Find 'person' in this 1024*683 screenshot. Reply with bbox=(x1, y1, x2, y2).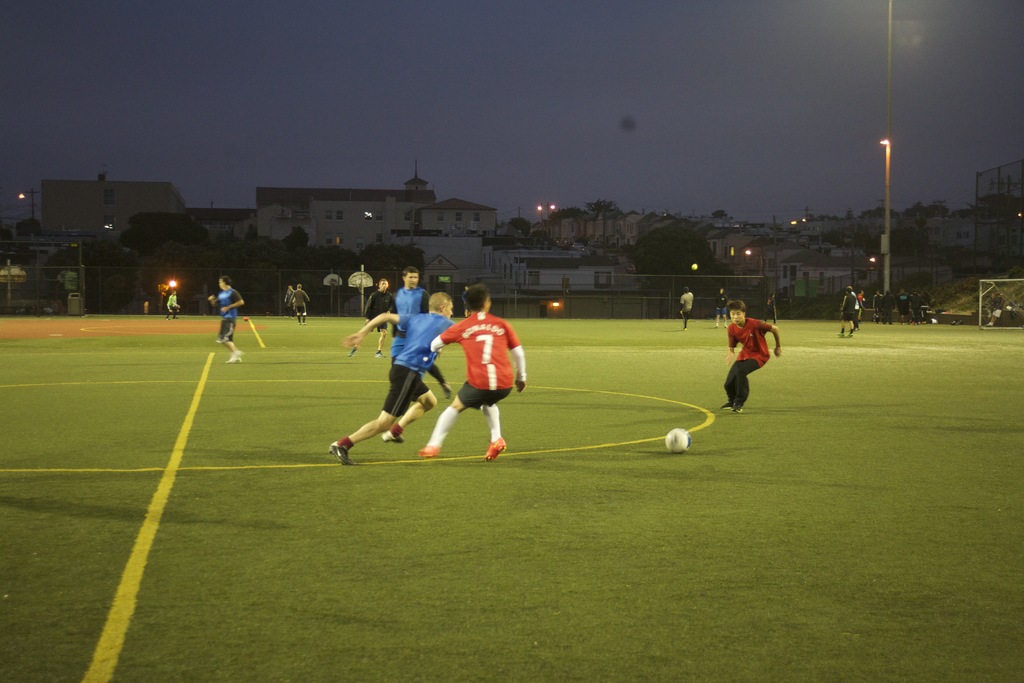
bbox=(212, 273, 248, 363).
